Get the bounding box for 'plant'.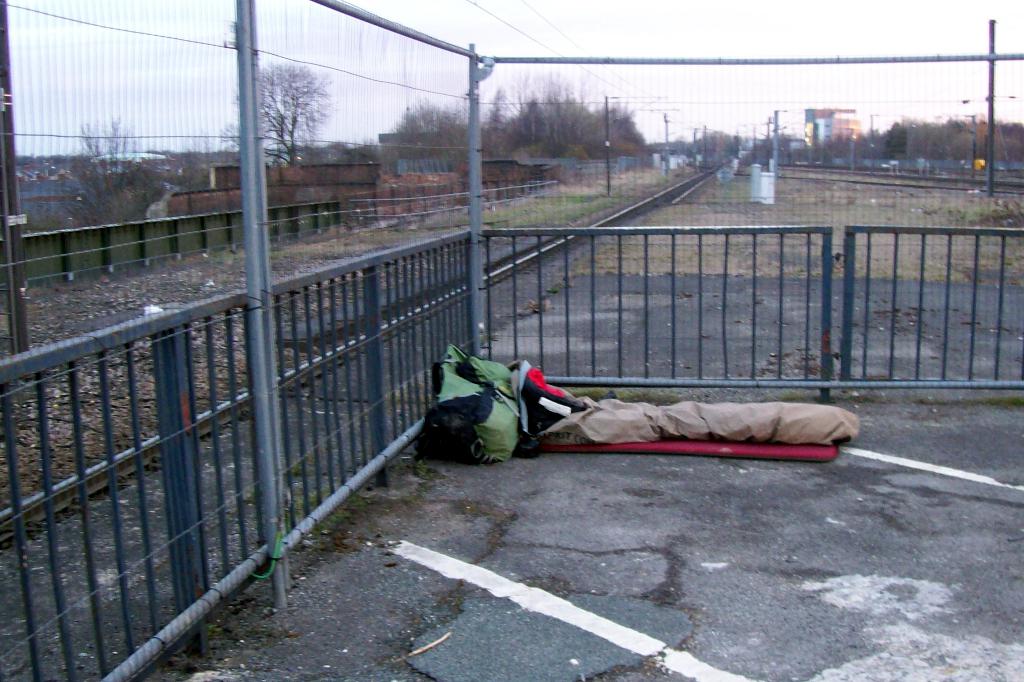
<bbox>22, 198, 64, 230</bbox>.
